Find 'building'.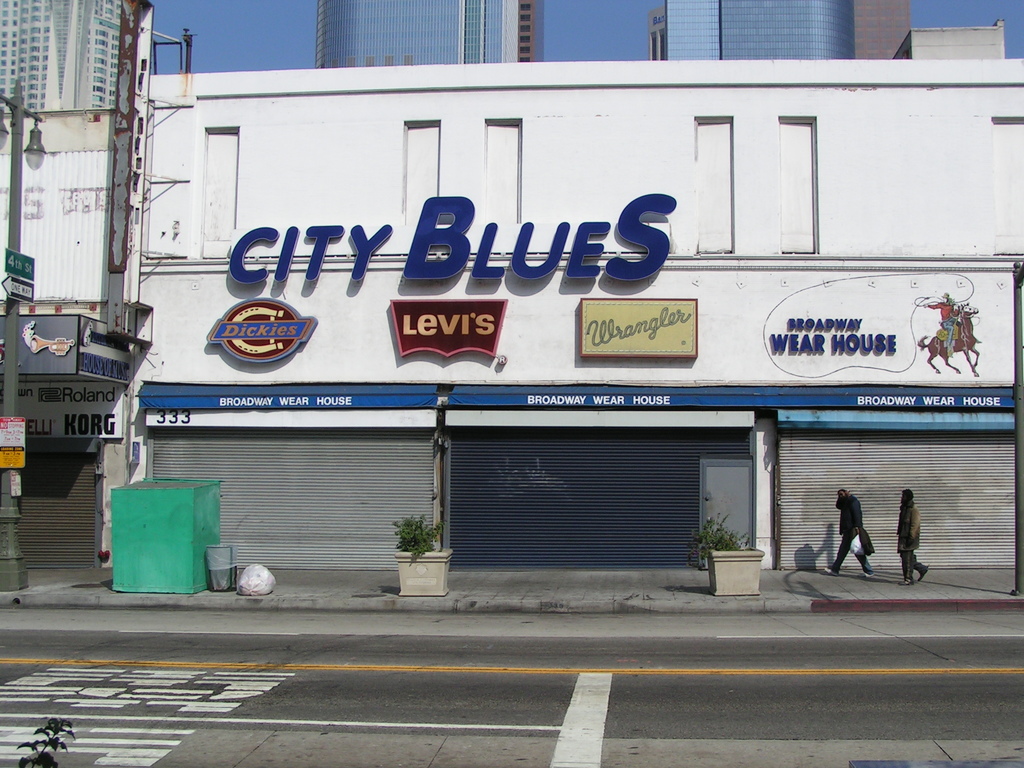
x1=648 y1=0 x2=856 y2=61.
